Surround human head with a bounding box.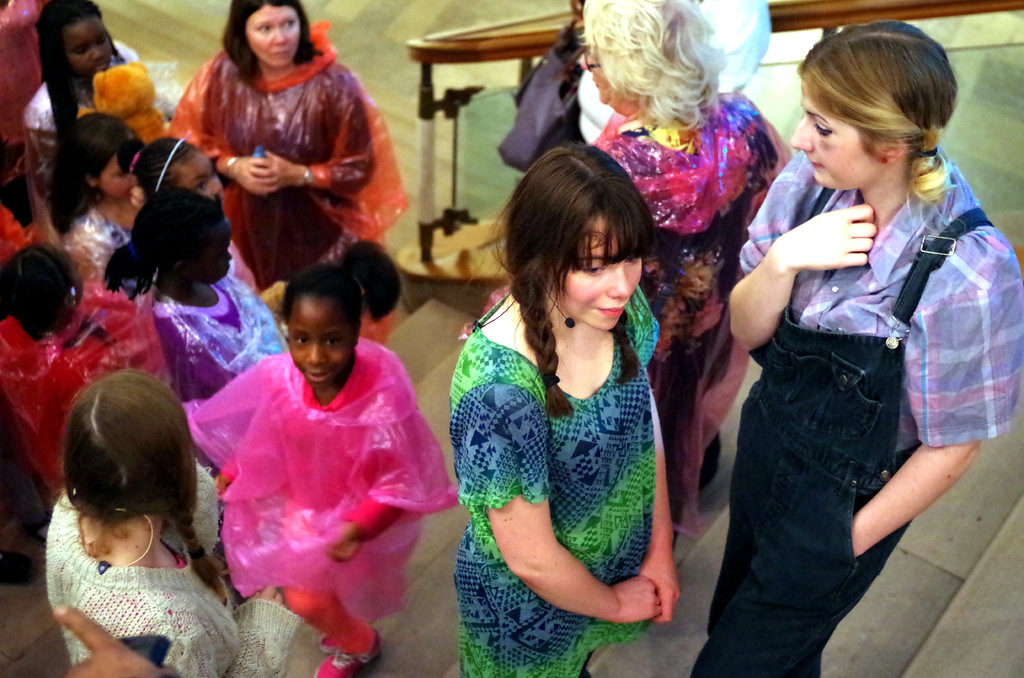
(791,17,959,200).
